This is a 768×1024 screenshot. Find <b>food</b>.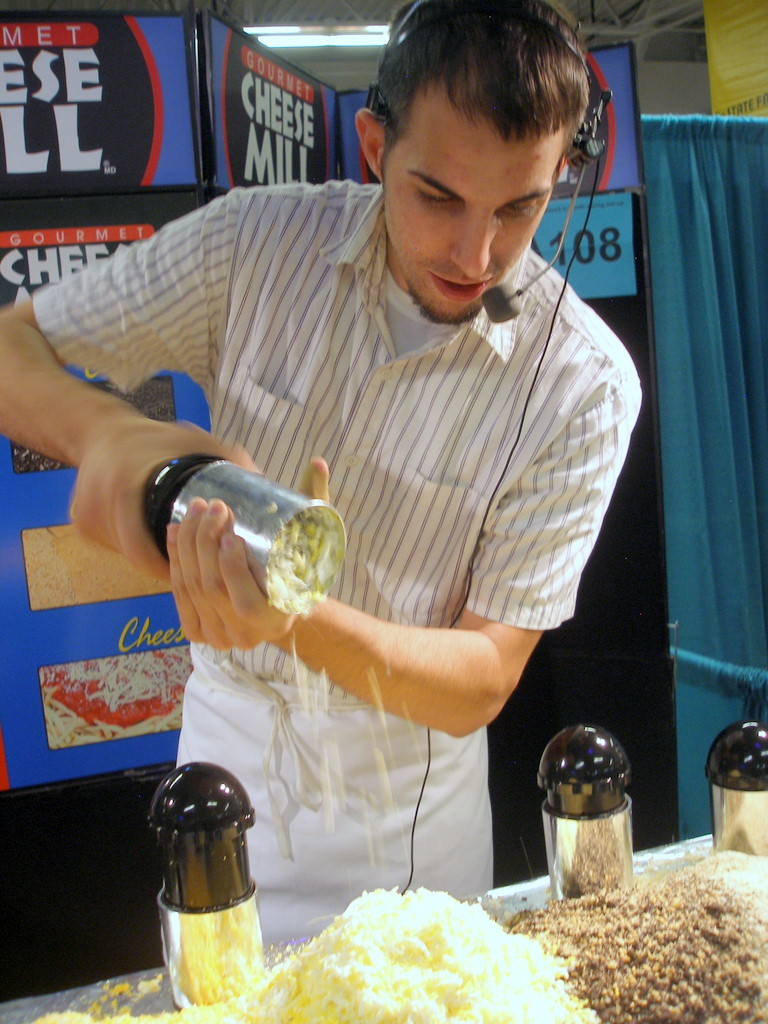
Bounding box: left=580, top=843, right=767, bottom=1023.
